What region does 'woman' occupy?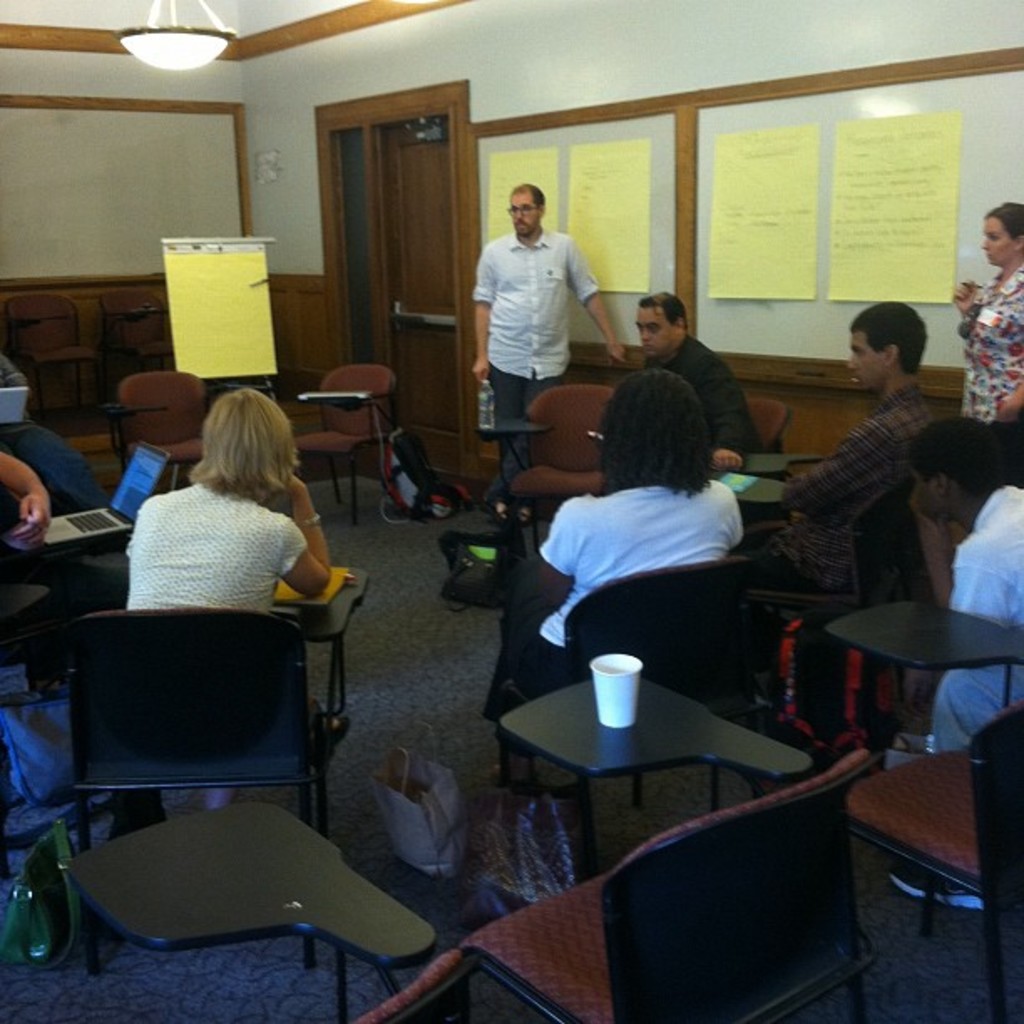
62 361 360 919.
